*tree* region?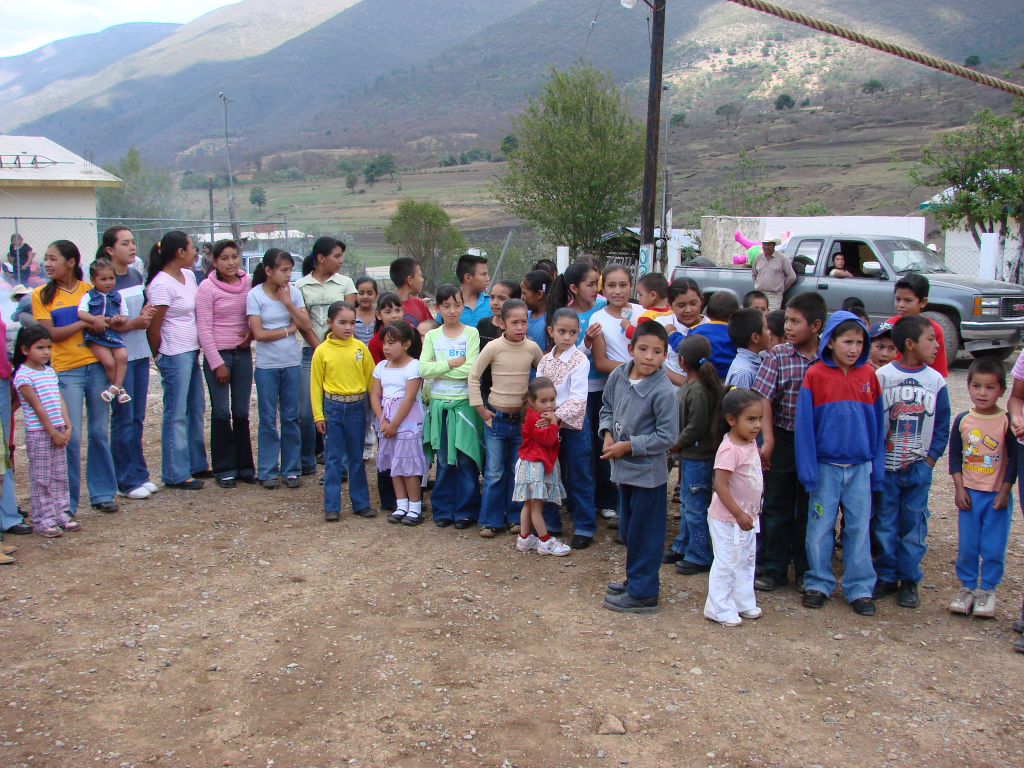
<box>384,194,462,304</box>
